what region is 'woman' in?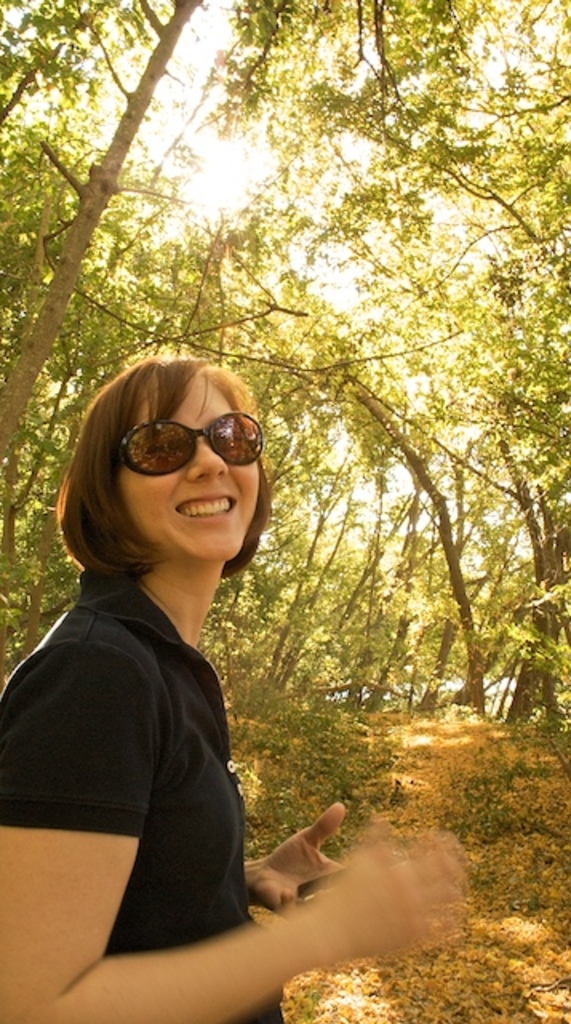
bbox=[10, 315, 320, 1005].
